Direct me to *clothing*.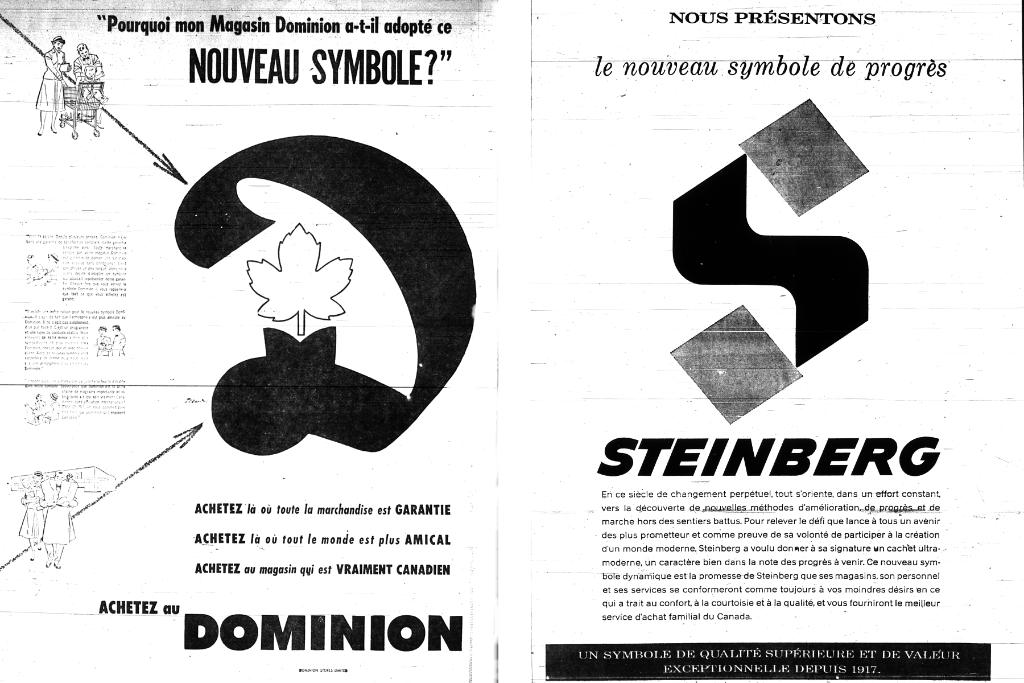
Direction: [left=42, top=484, right=77, bottom=544].
